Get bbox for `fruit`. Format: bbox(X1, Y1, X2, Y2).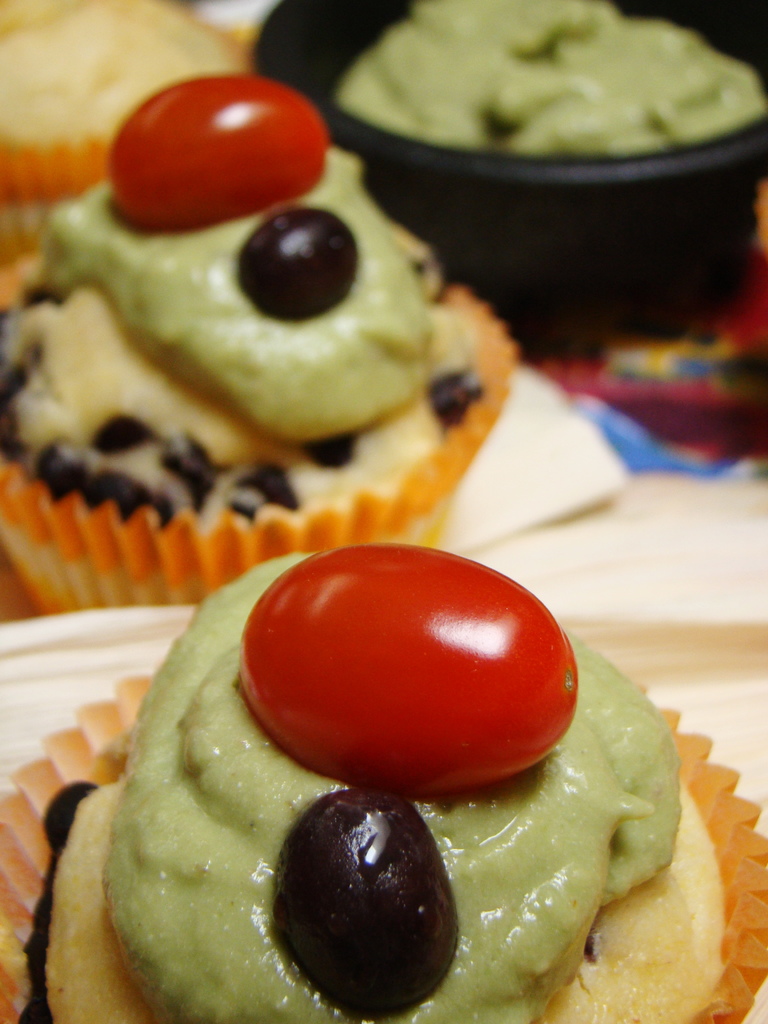
bbox(89, 71, 306, 253).
